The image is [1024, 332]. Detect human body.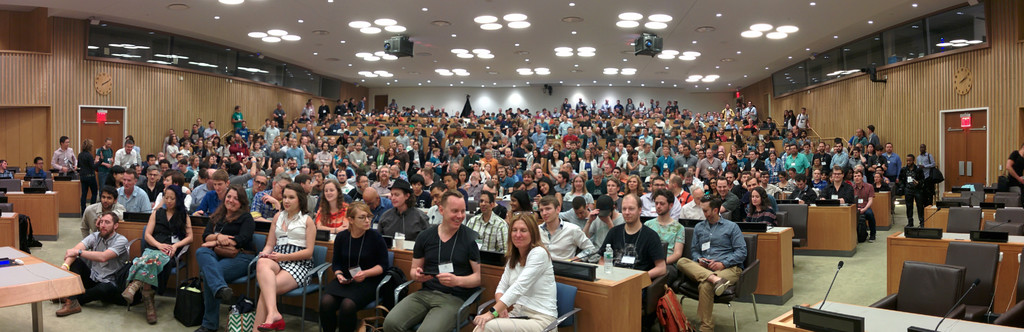
Detection: [x1=314, y1=204, x2=387, y2=331].
